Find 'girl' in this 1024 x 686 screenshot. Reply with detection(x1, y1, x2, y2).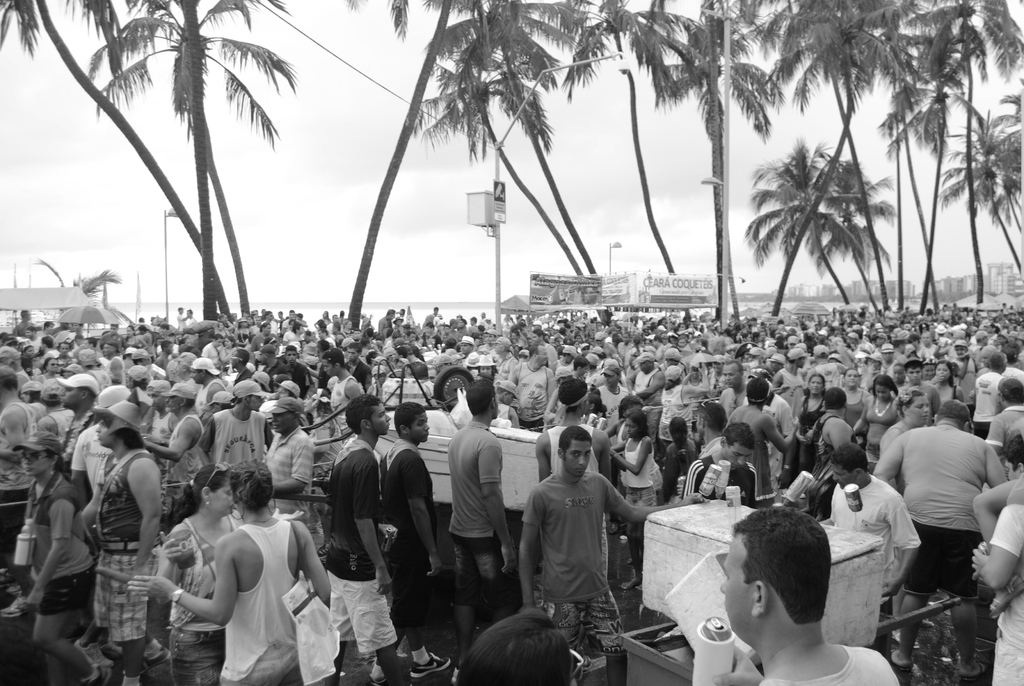
detection(610, 410, 657, 591).
